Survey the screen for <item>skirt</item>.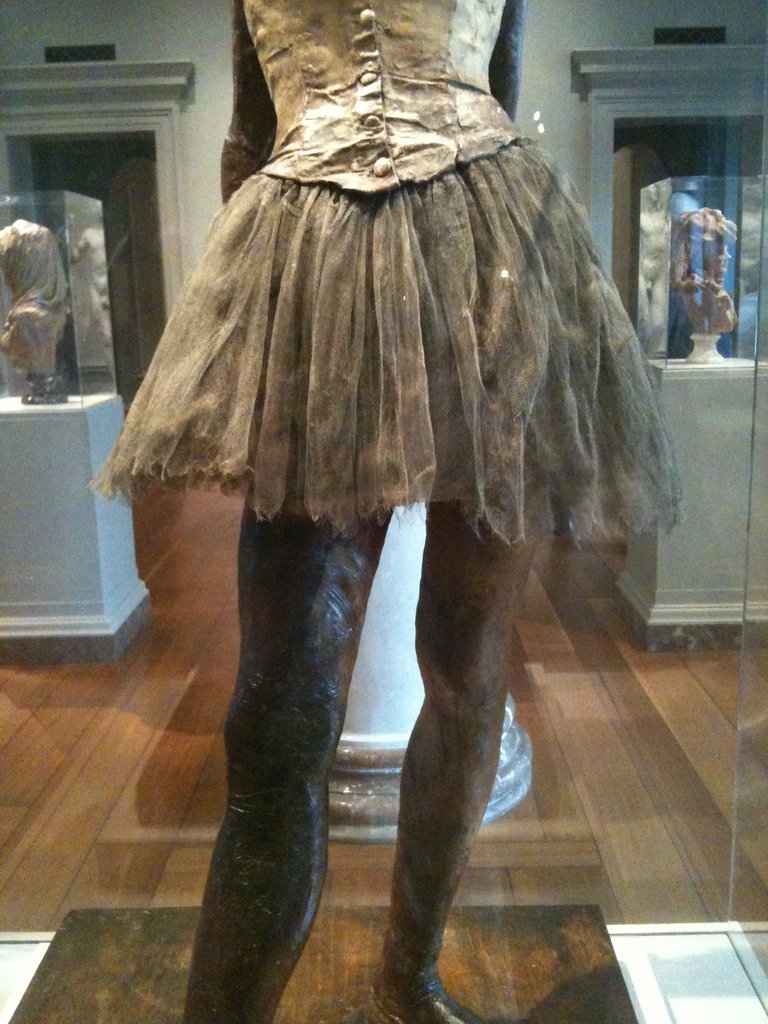
Survey found: pyautogui.locateOnScreen(89, 137, 679, 541).
